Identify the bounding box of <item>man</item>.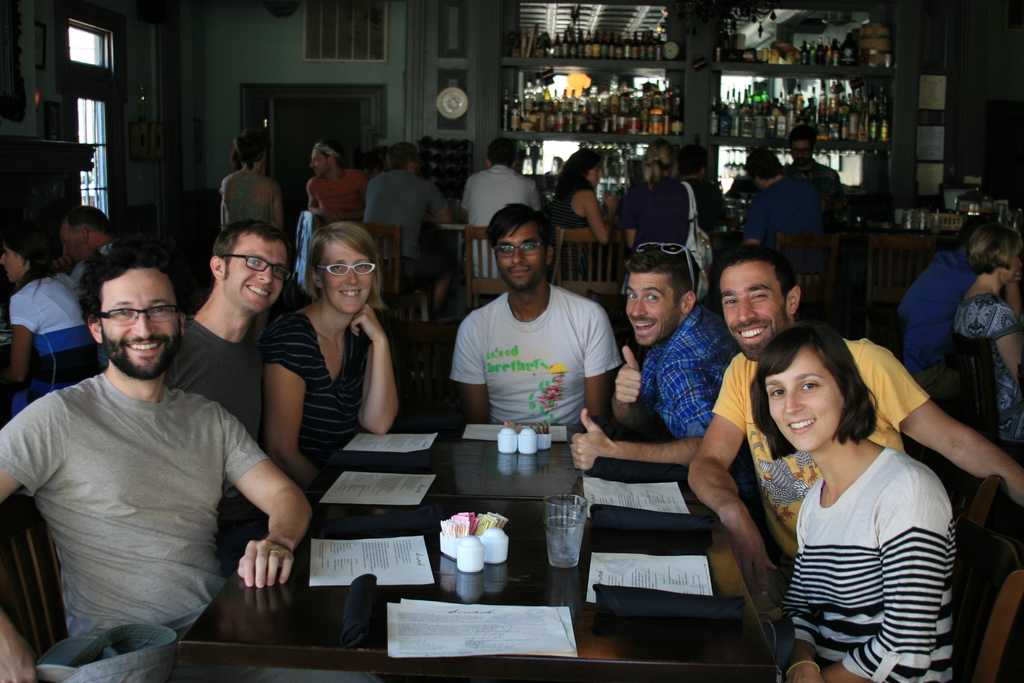
select_region(684, 238, 1023, 601).
